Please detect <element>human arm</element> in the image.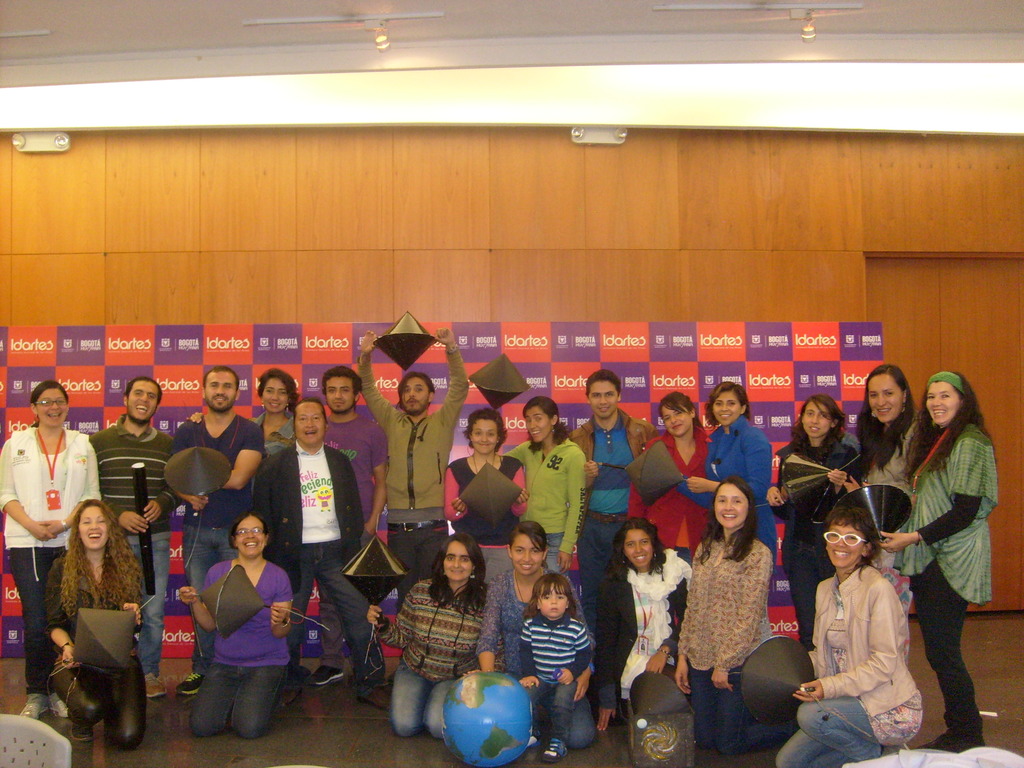
box(508, 463, 529, 519).
